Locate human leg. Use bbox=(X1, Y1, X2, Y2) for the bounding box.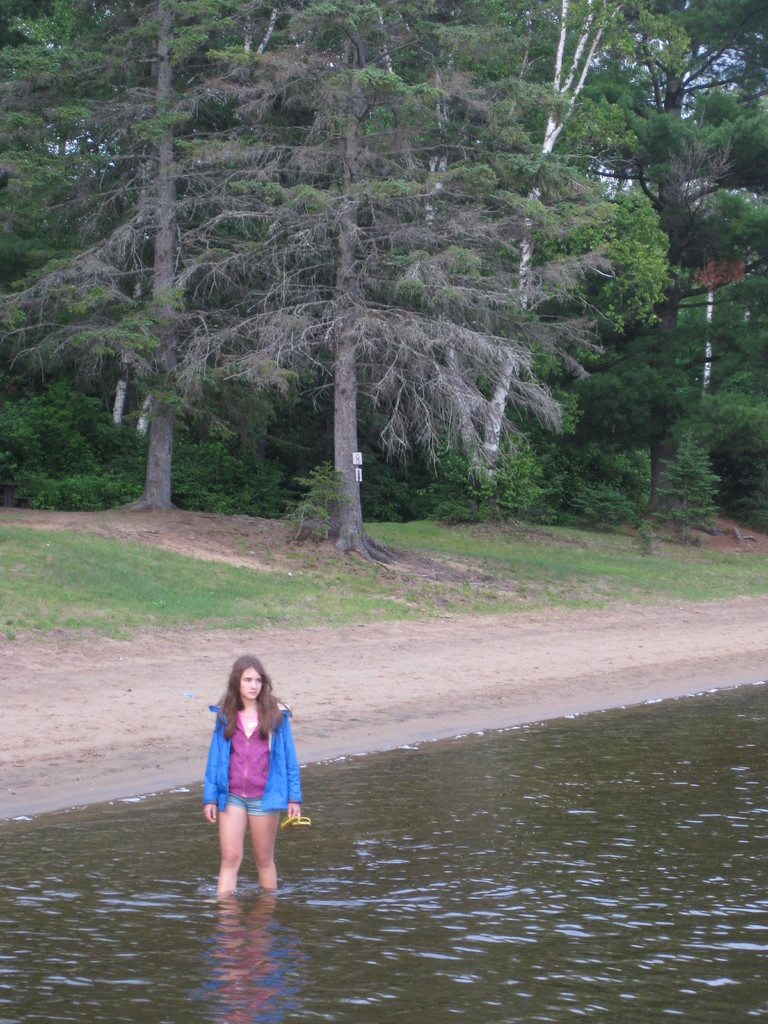
bbox=(211, 783, 248, 903).
